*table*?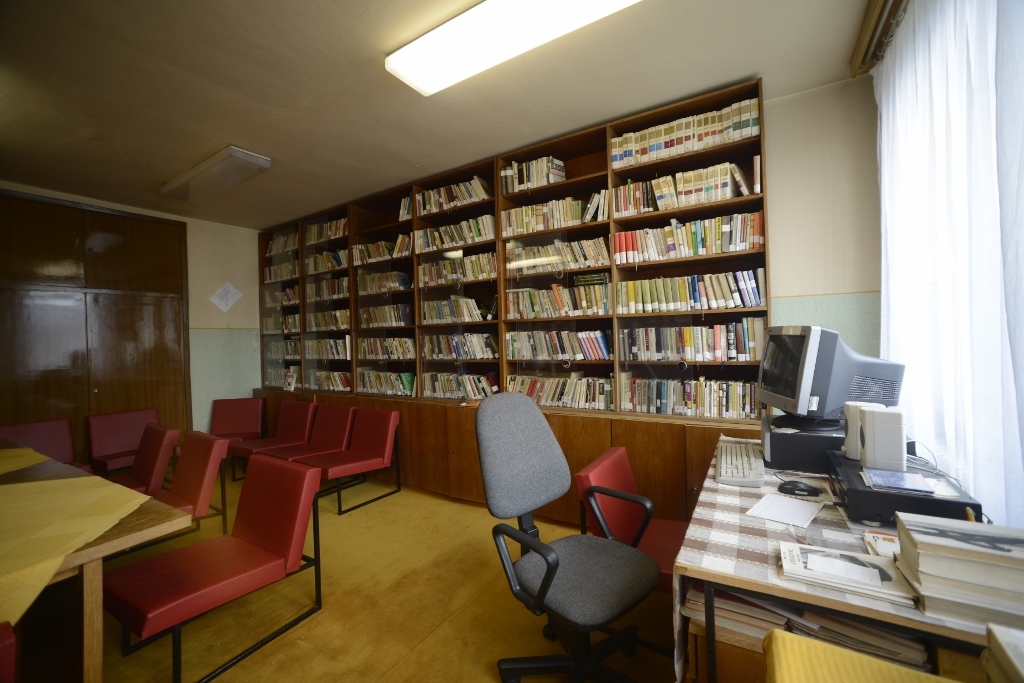
box=[0, 438, 189, 682]
